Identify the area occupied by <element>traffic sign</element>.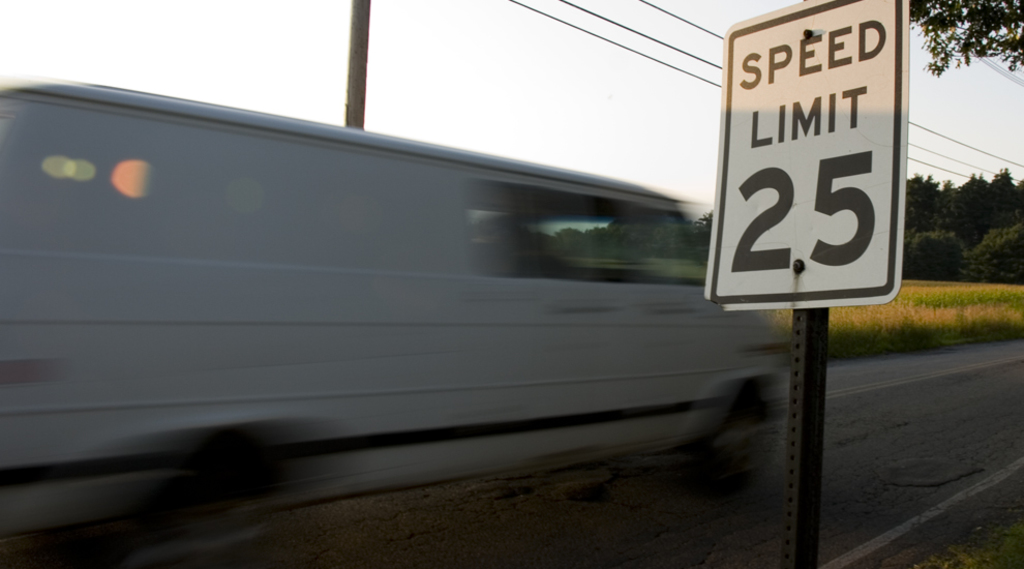
Area: left=698, top=0, right=902, bottom=302.
